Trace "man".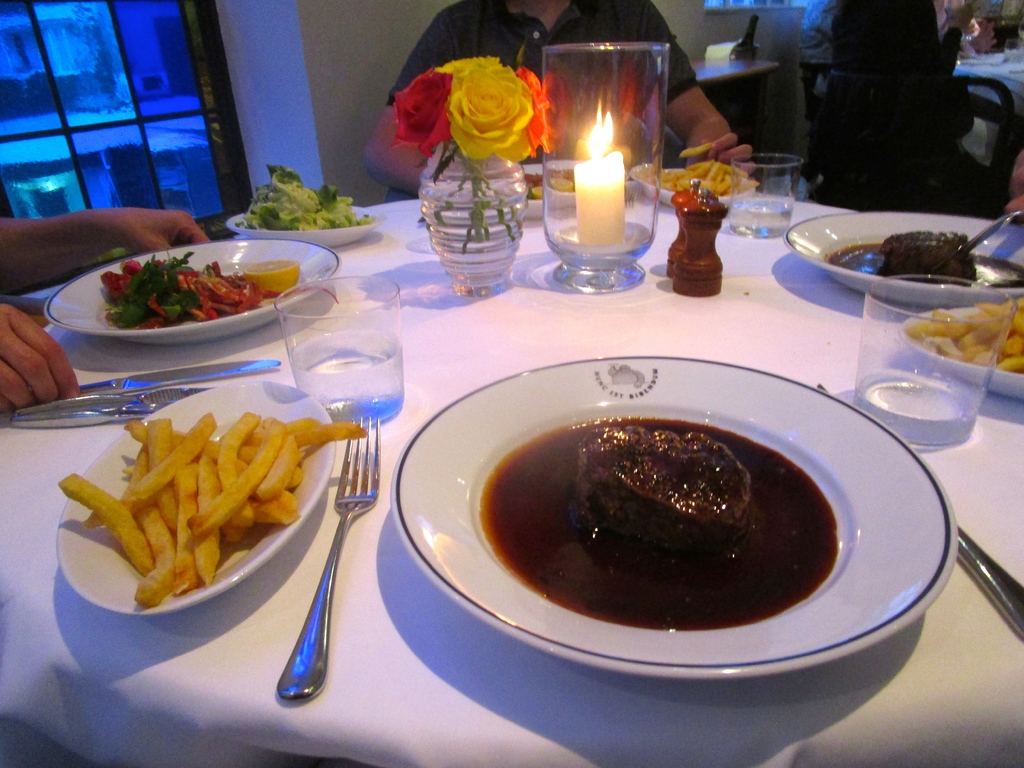
Traced to detection(779, 0, 841, 93).
